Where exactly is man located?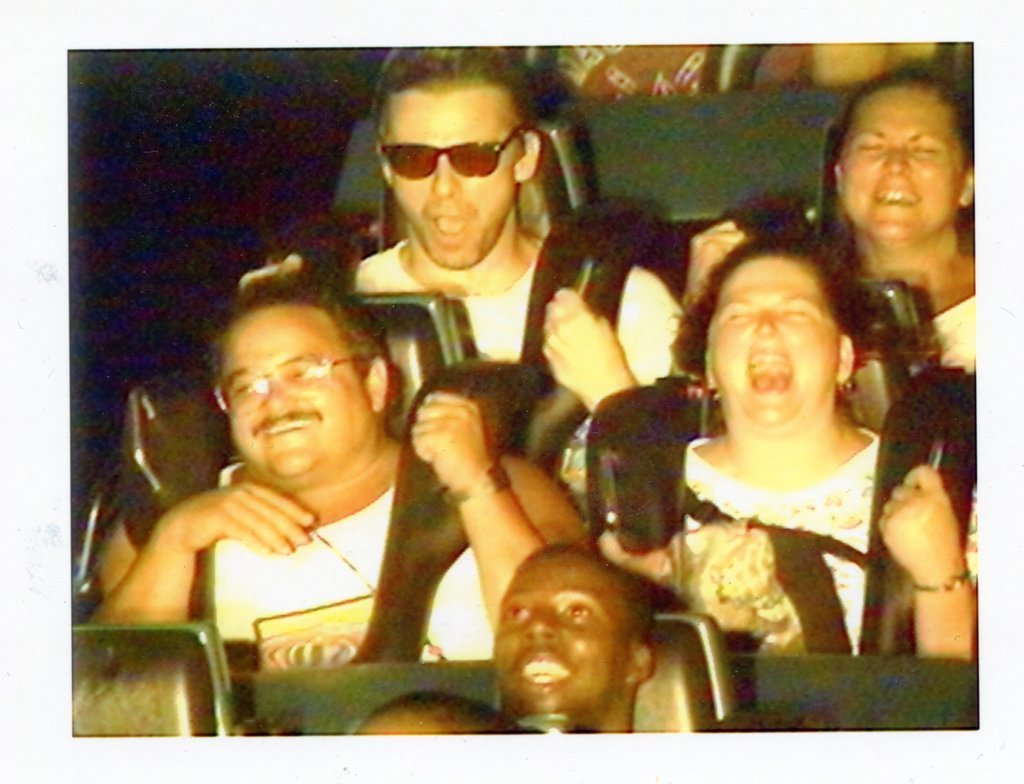
Its bounding box is [80,286,505,689].
